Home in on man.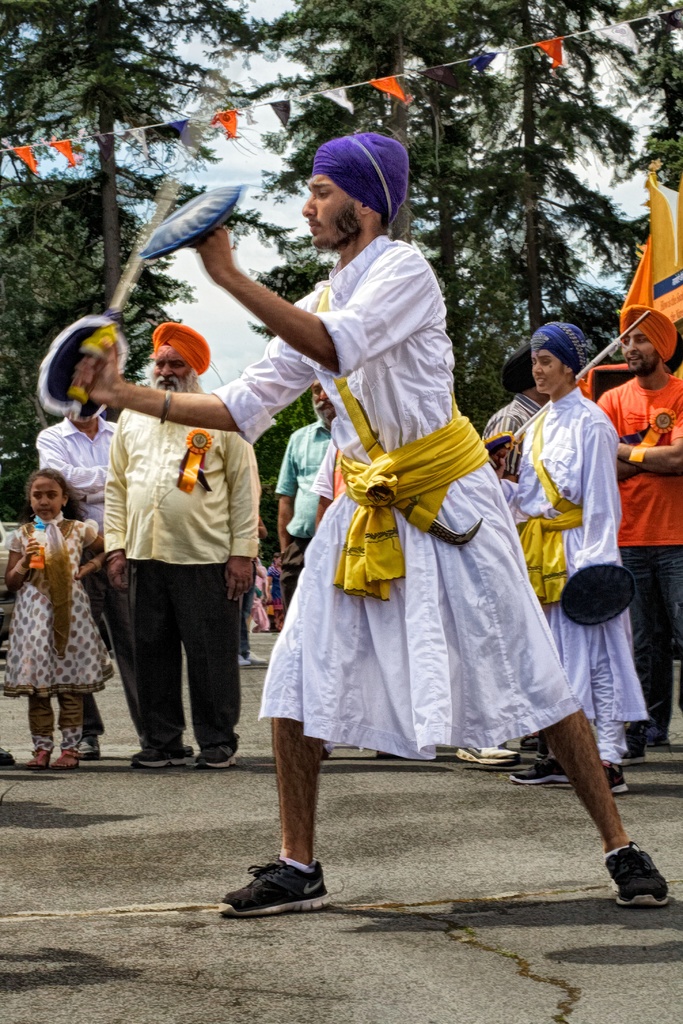
Homed in at 265:372:352:603.
